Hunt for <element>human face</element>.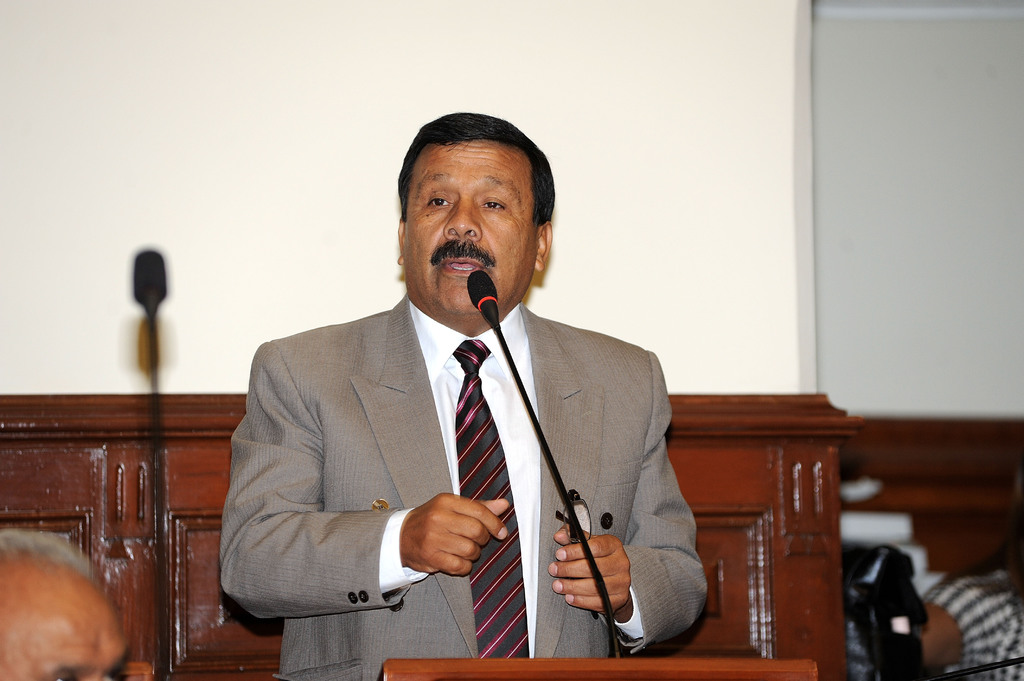
Hunted down at (x1=0, y1=576, x2=129, y2=680).
